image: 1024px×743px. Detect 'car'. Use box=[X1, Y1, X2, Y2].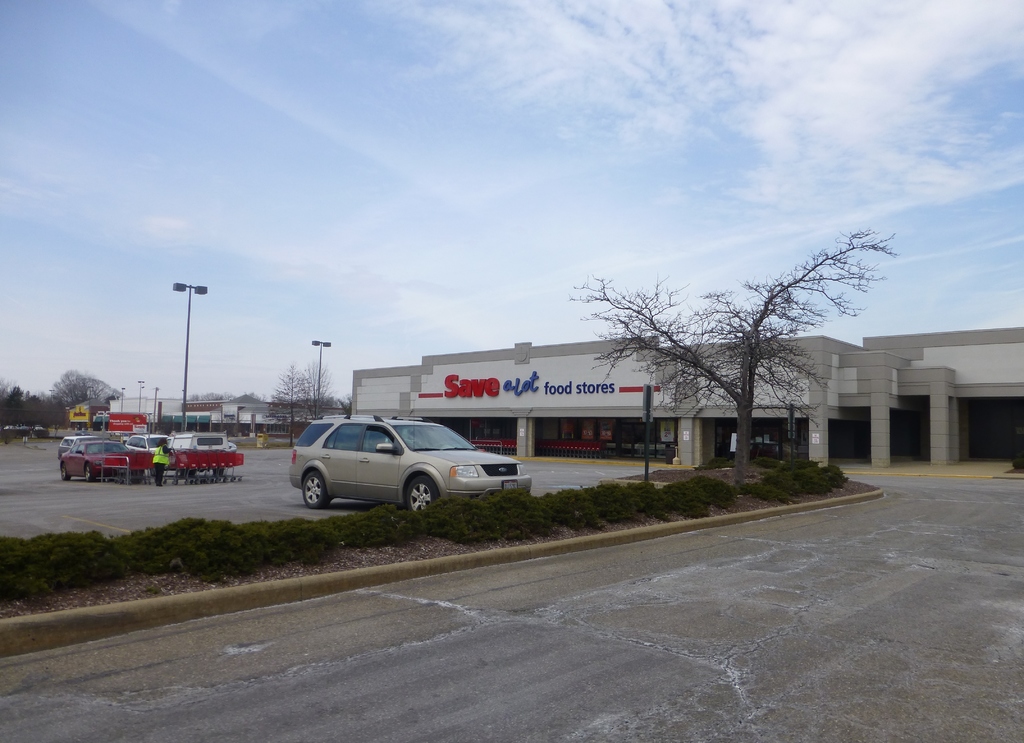
box=[124, 432, 168, 451].
